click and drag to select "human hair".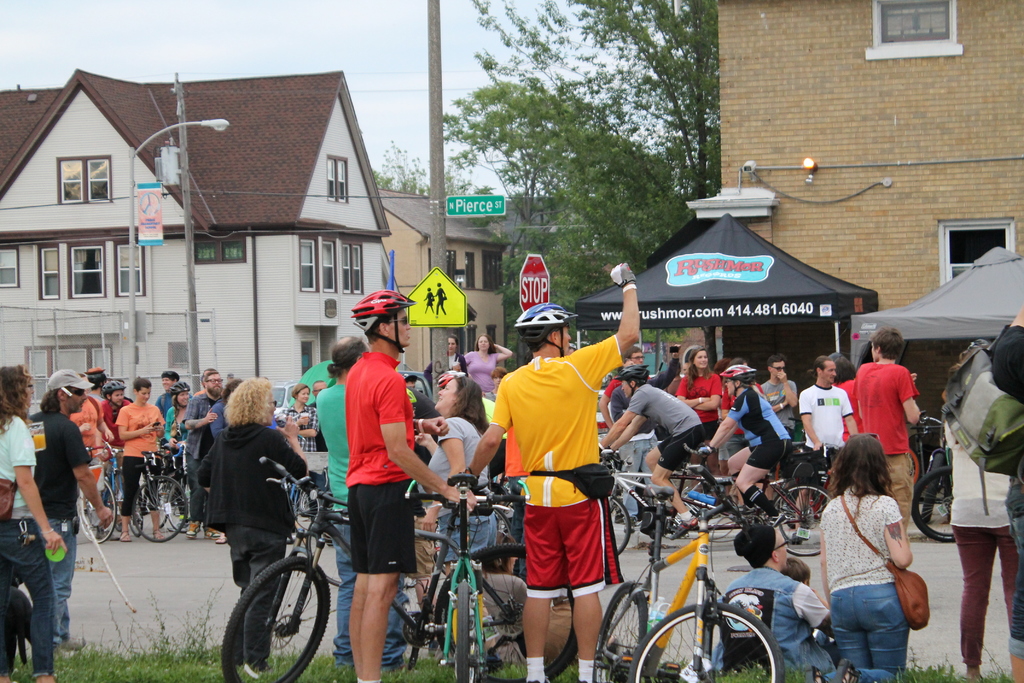
Selection: [682, 347, 711, 392].
